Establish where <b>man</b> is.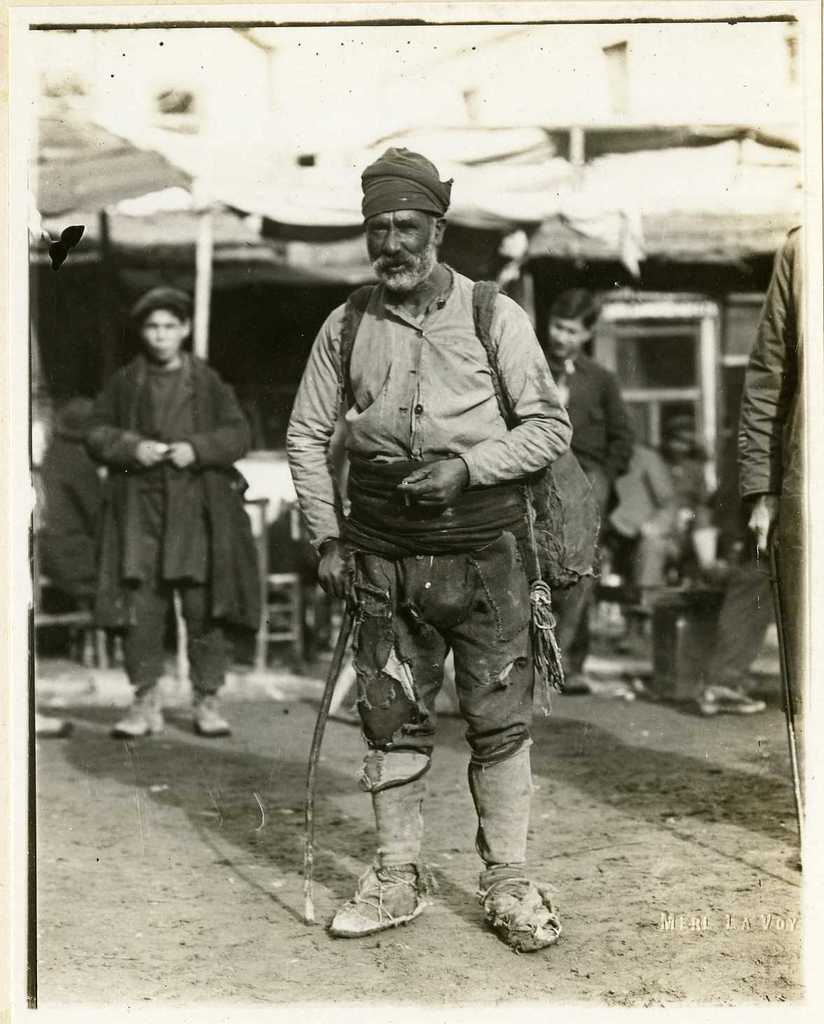
Established at pyautogui.locateOnScreen(85, 284, 256, 756).
